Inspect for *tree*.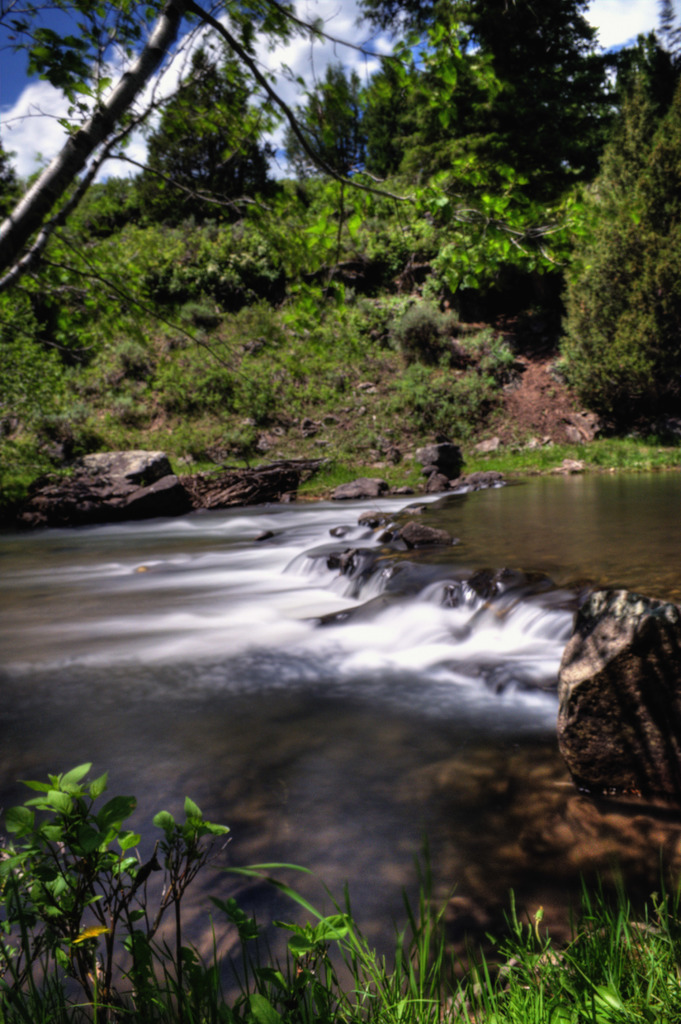
Inspection: bbox=(552, 36, 680, 422).
